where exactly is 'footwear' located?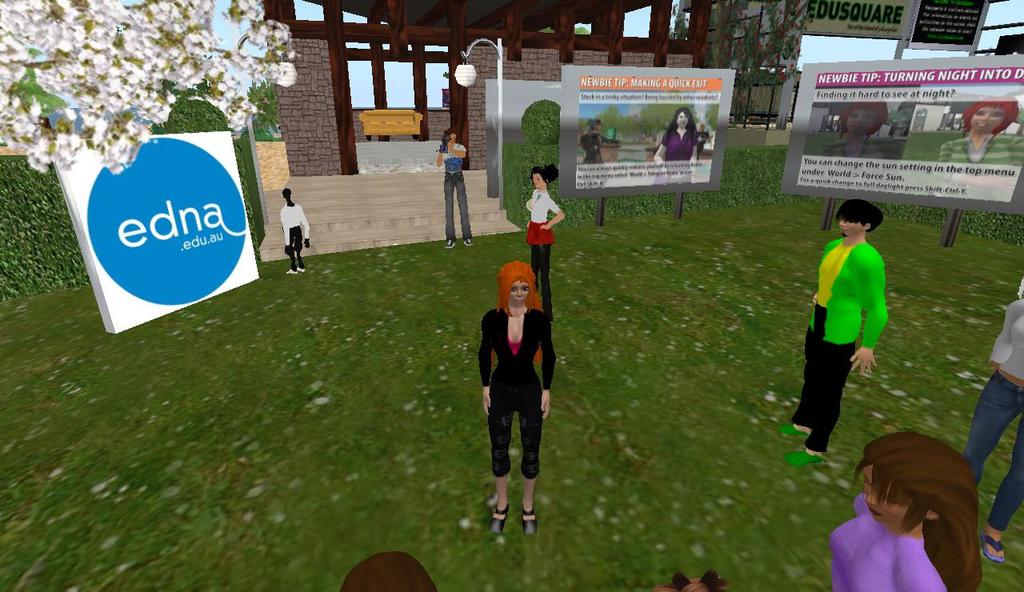
Its bounding box is [519,505,540,538].
